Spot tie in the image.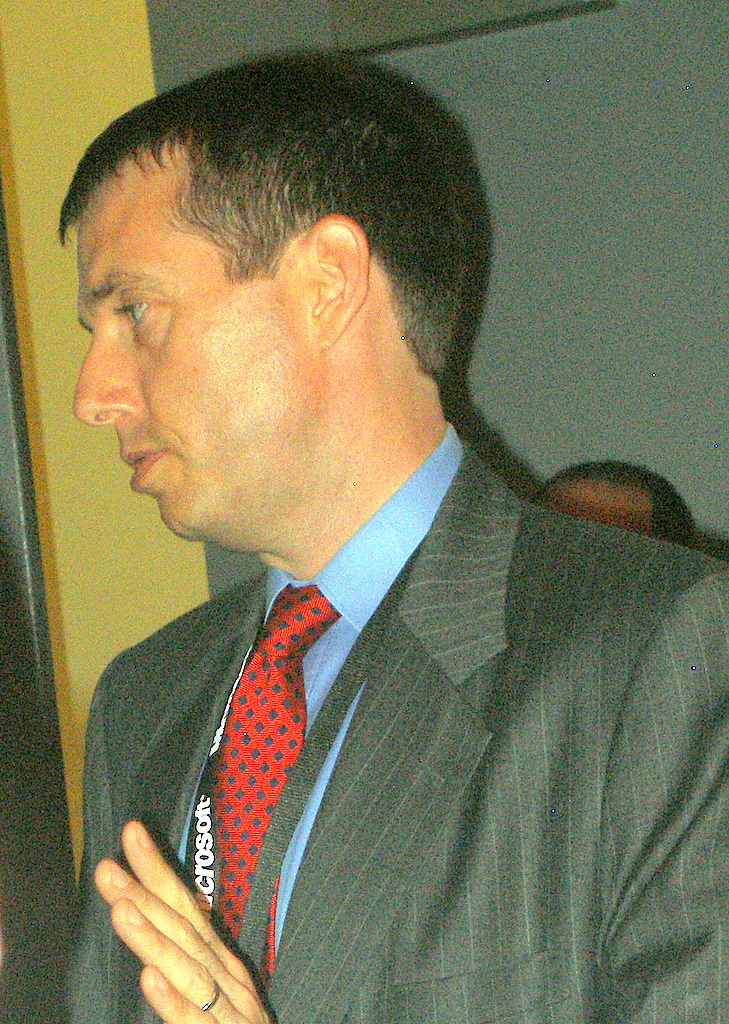
tie found at crop(204, 580, 343, 999).
